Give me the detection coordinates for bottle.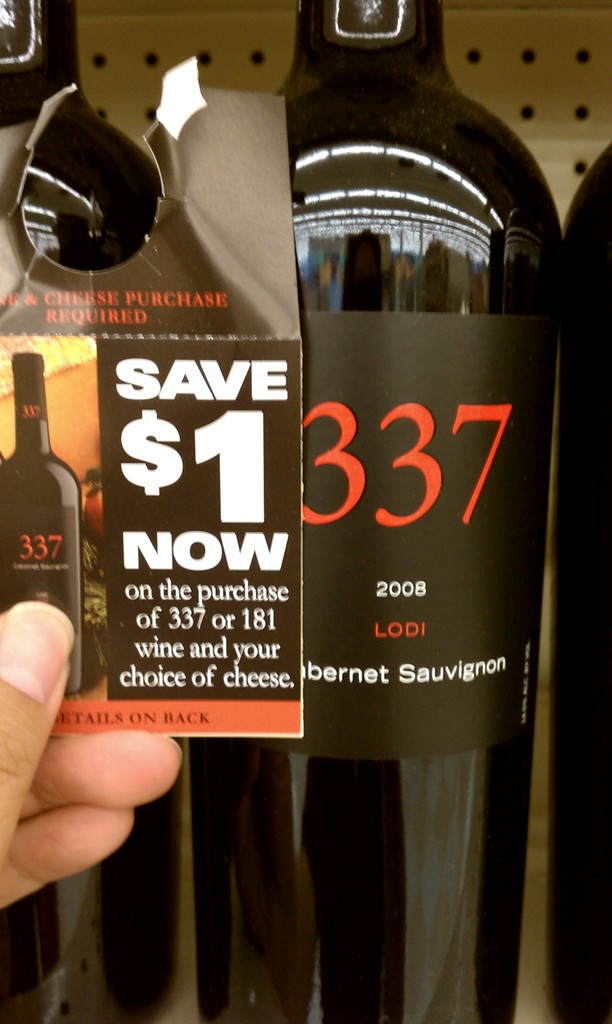
190, 1, 563, 1023.
